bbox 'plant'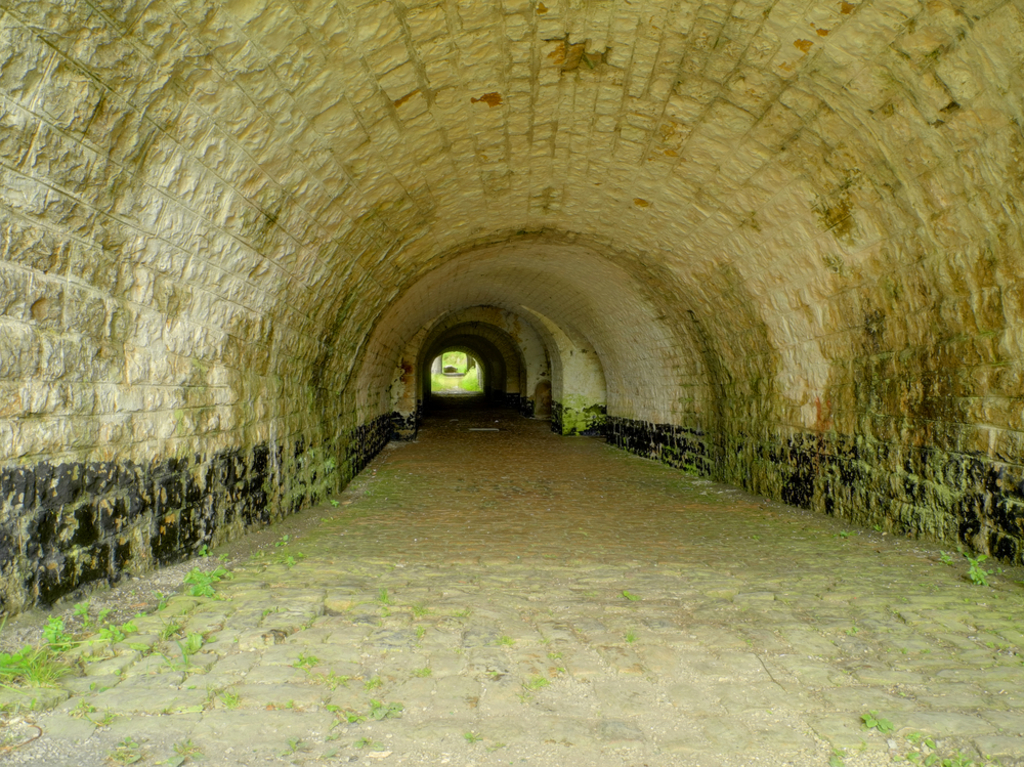
rect(856, 705, 892, 732)
